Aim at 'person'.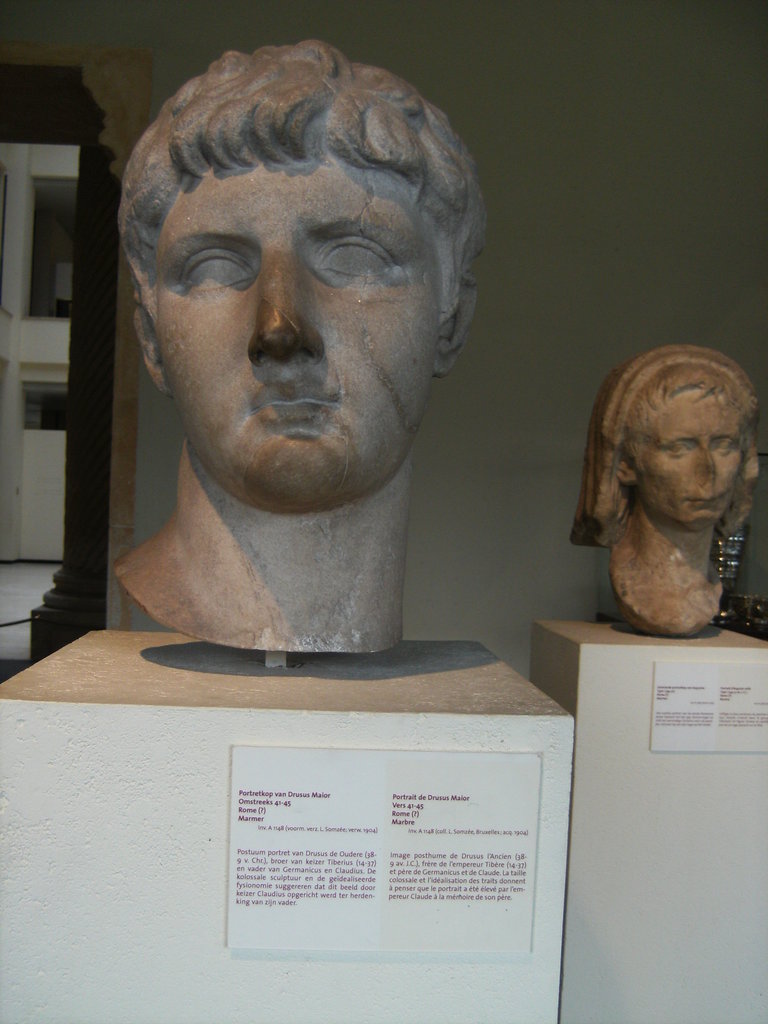
Aimed at bbox=[553, 328, 767, 643].
